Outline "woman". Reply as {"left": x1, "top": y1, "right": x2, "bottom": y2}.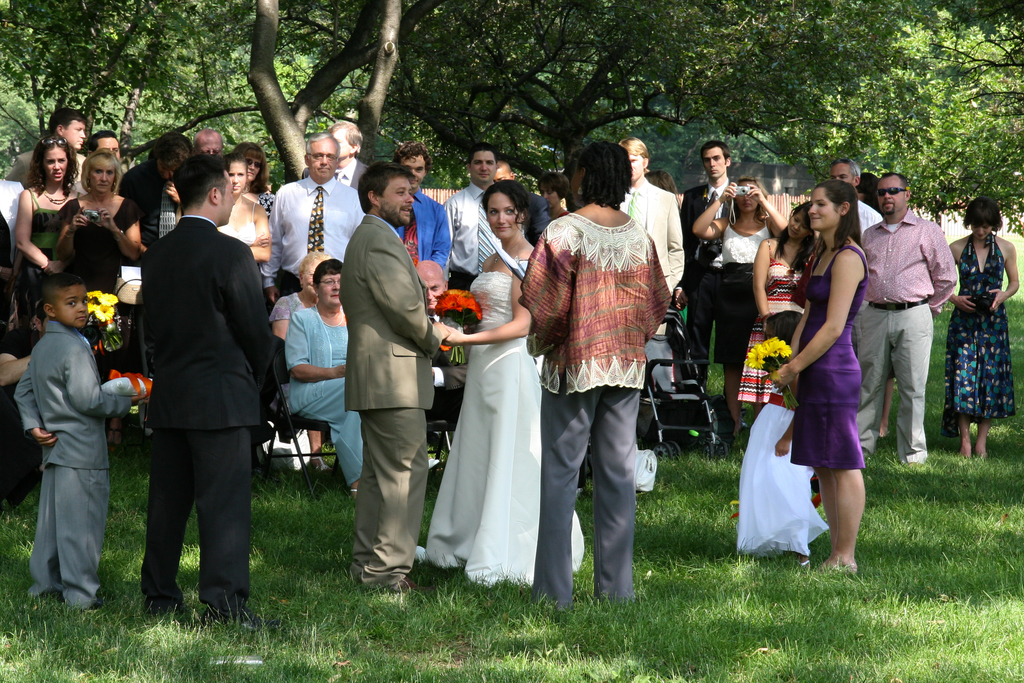
{"left": 262, "top": 247, "right": 336, "bottom": 467}.
